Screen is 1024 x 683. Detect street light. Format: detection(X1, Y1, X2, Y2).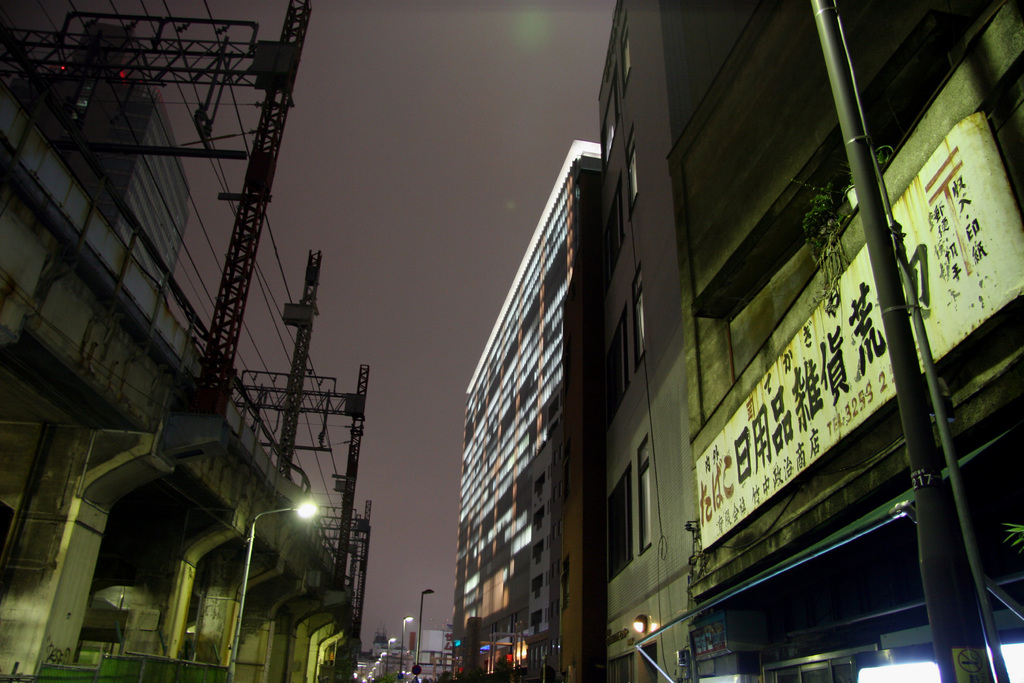
detection(388, 636, 399, 678).
